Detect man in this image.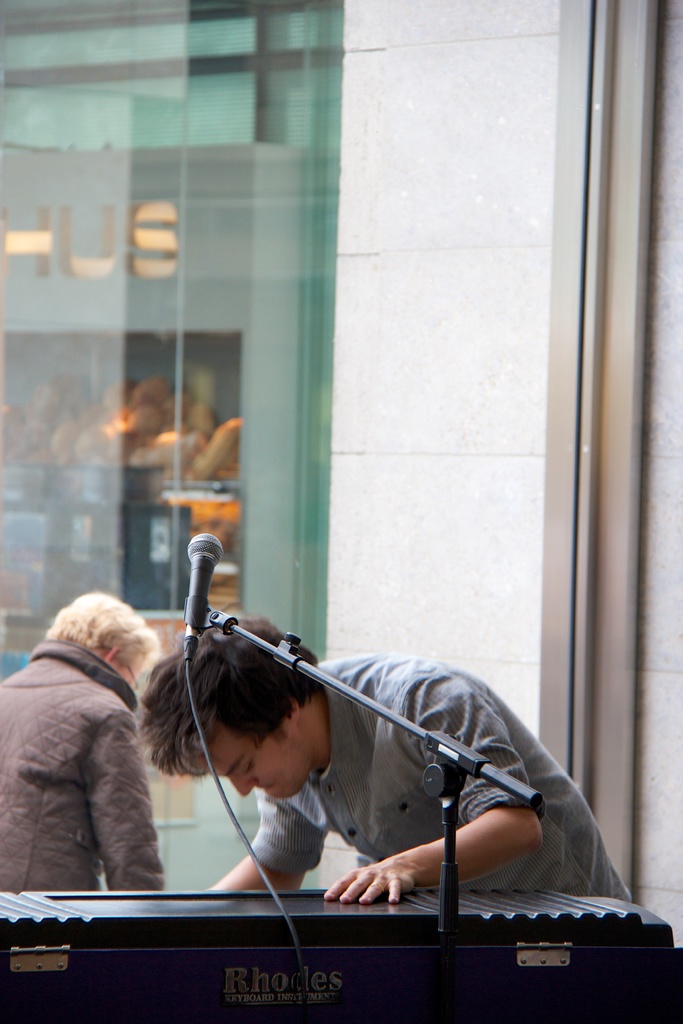
Detection: (138, 612, 636, 908).
